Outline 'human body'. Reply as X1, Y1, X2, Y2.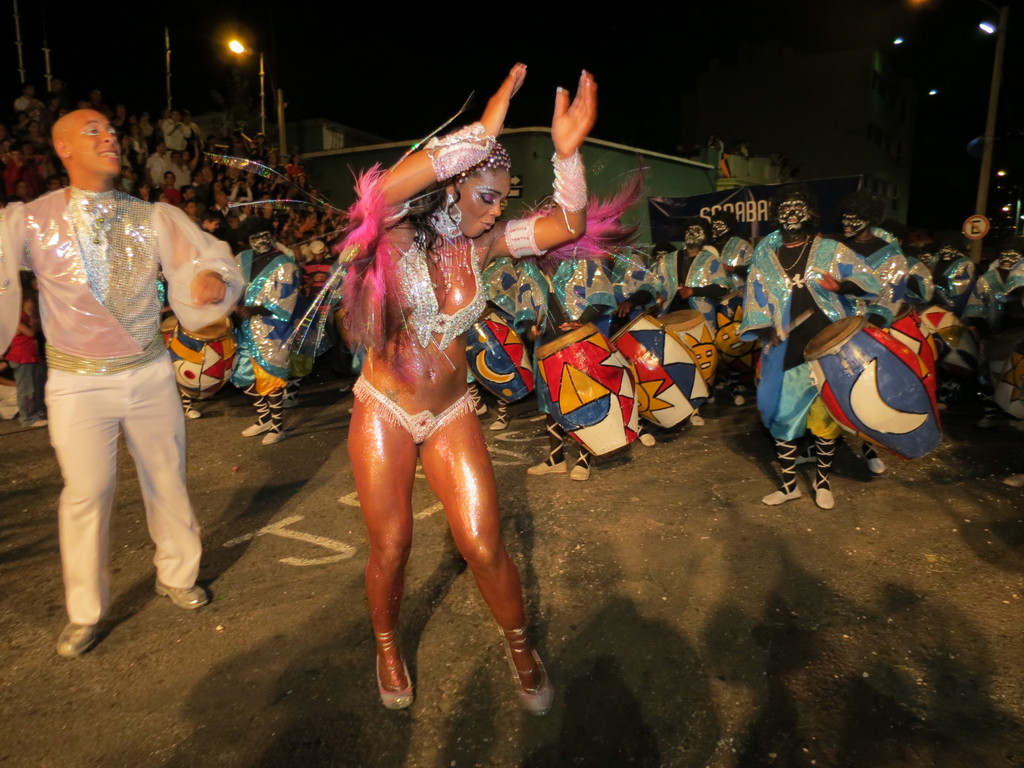
701, 207, 755, 305.
